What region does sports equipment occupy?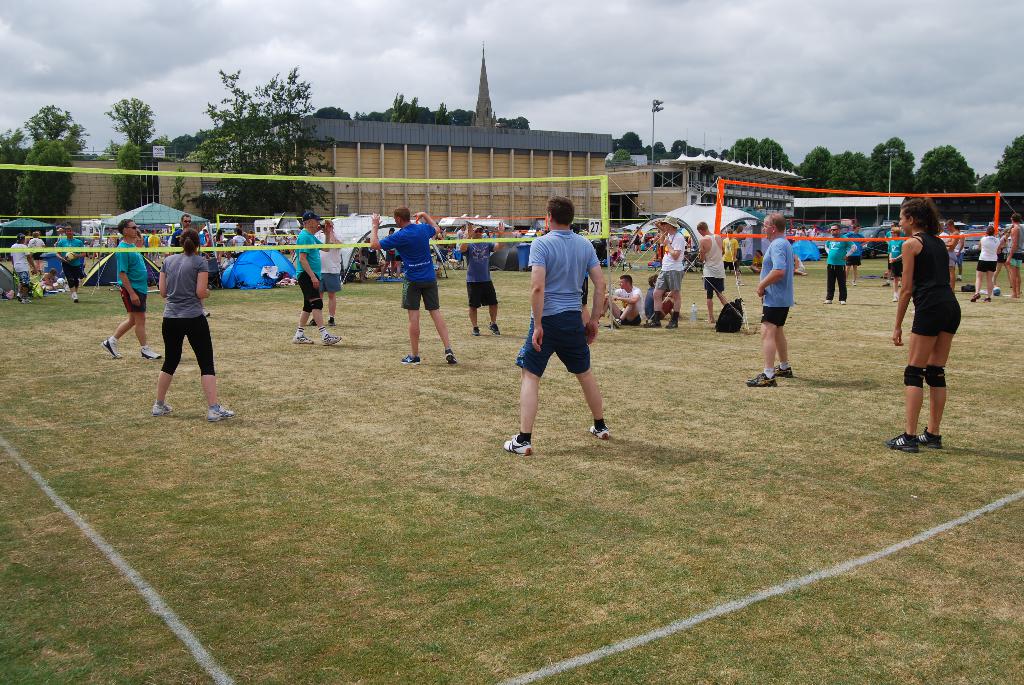
925 363 950 390.
